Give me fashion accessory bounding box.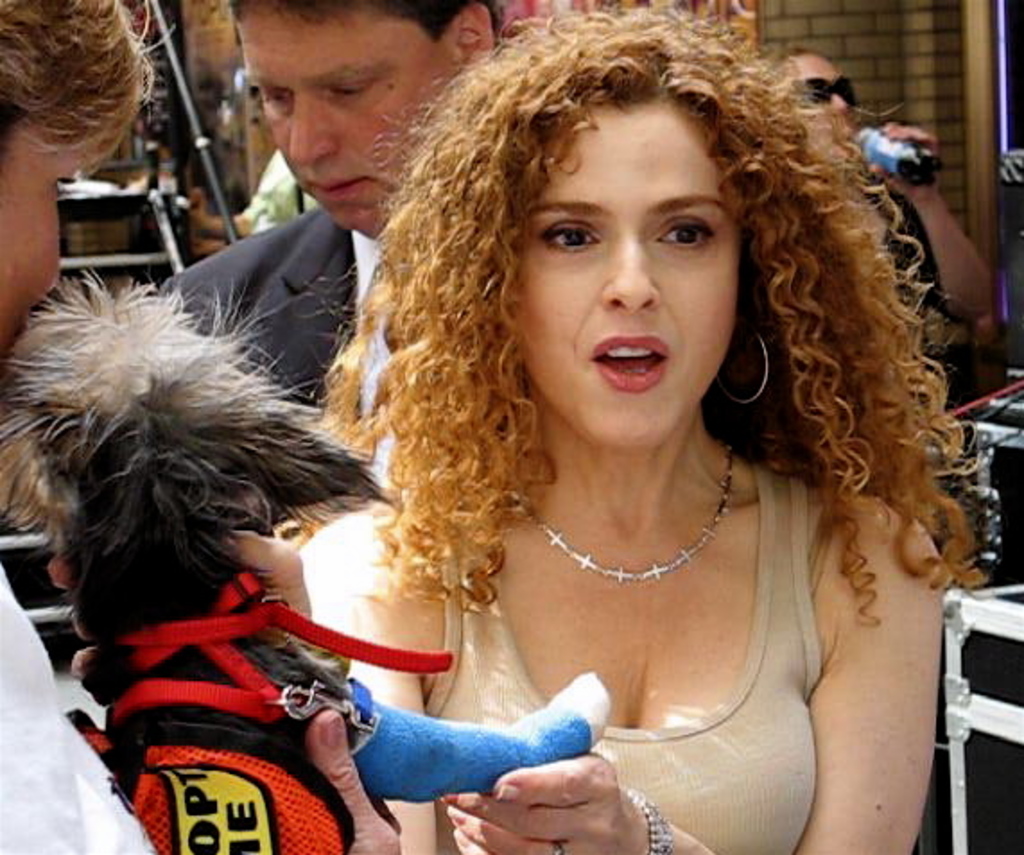
612:787:673:853.
